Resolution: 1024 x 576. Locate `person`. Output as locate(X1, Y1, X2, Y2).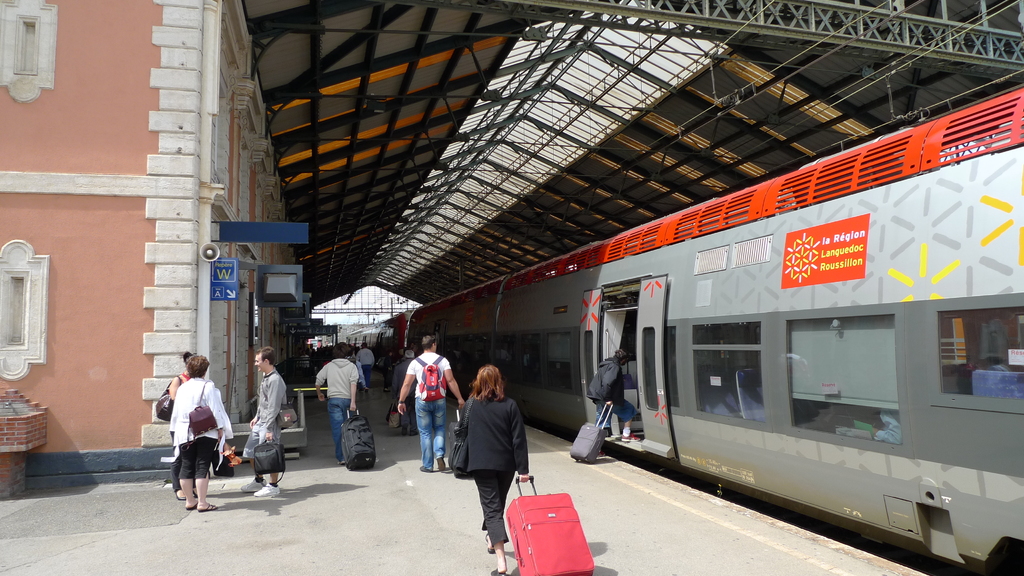
locate(237, 346, 287, 502).
